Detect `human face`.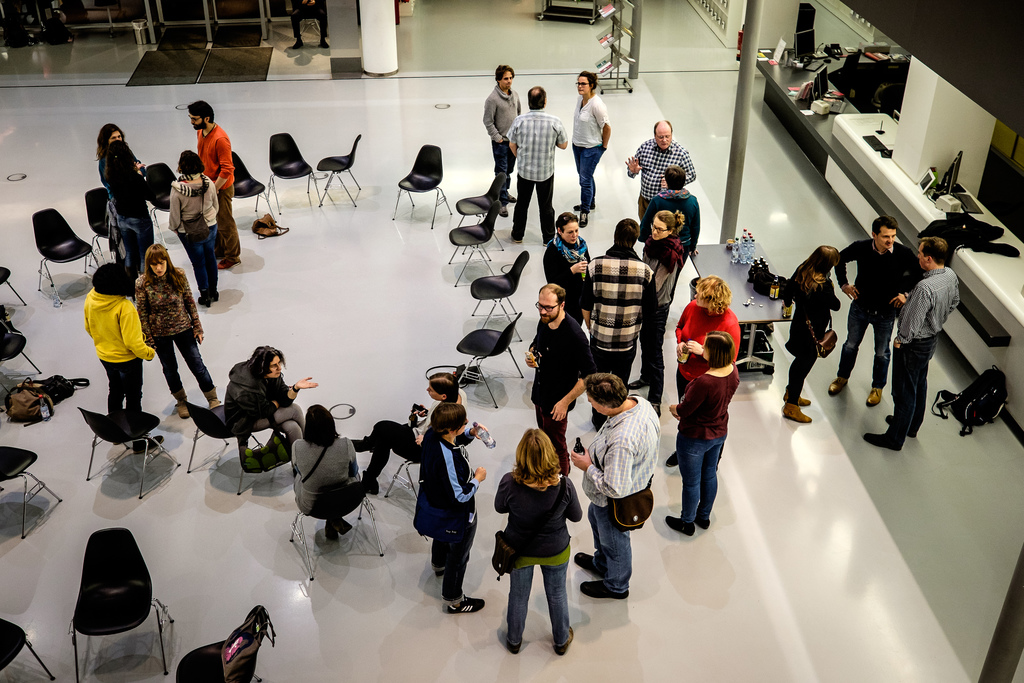
Detected at <region>145, 256, 170, 276</region>.
